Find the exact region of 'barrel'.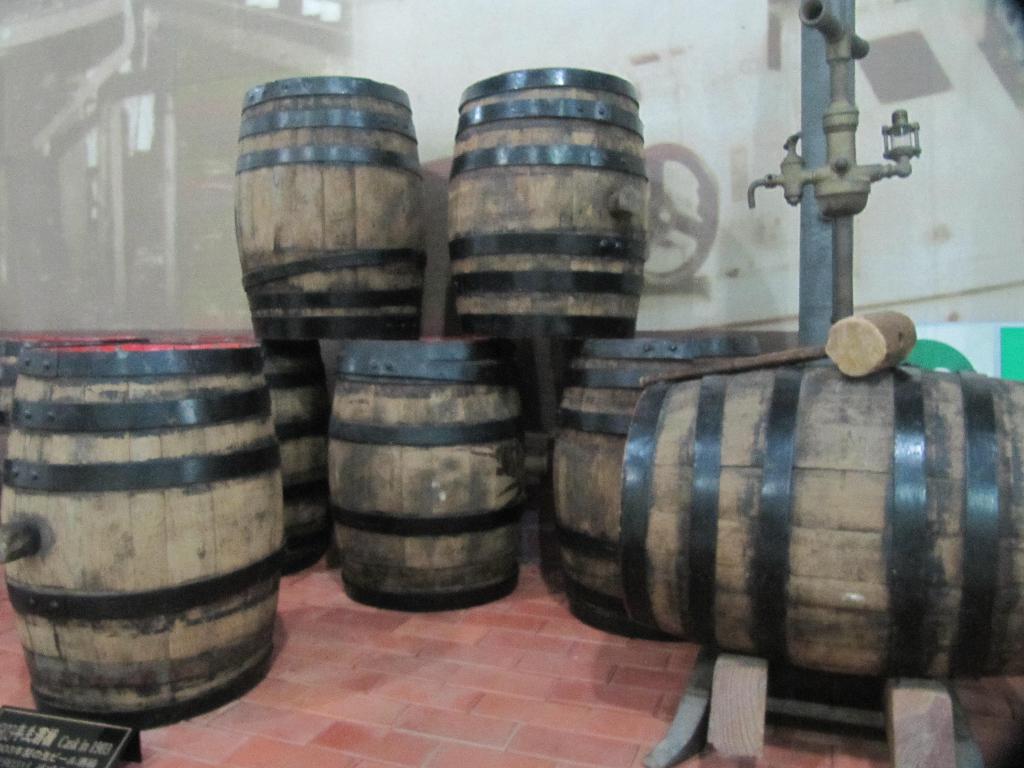
Exact region: rect(233, 72, 424, 339).
